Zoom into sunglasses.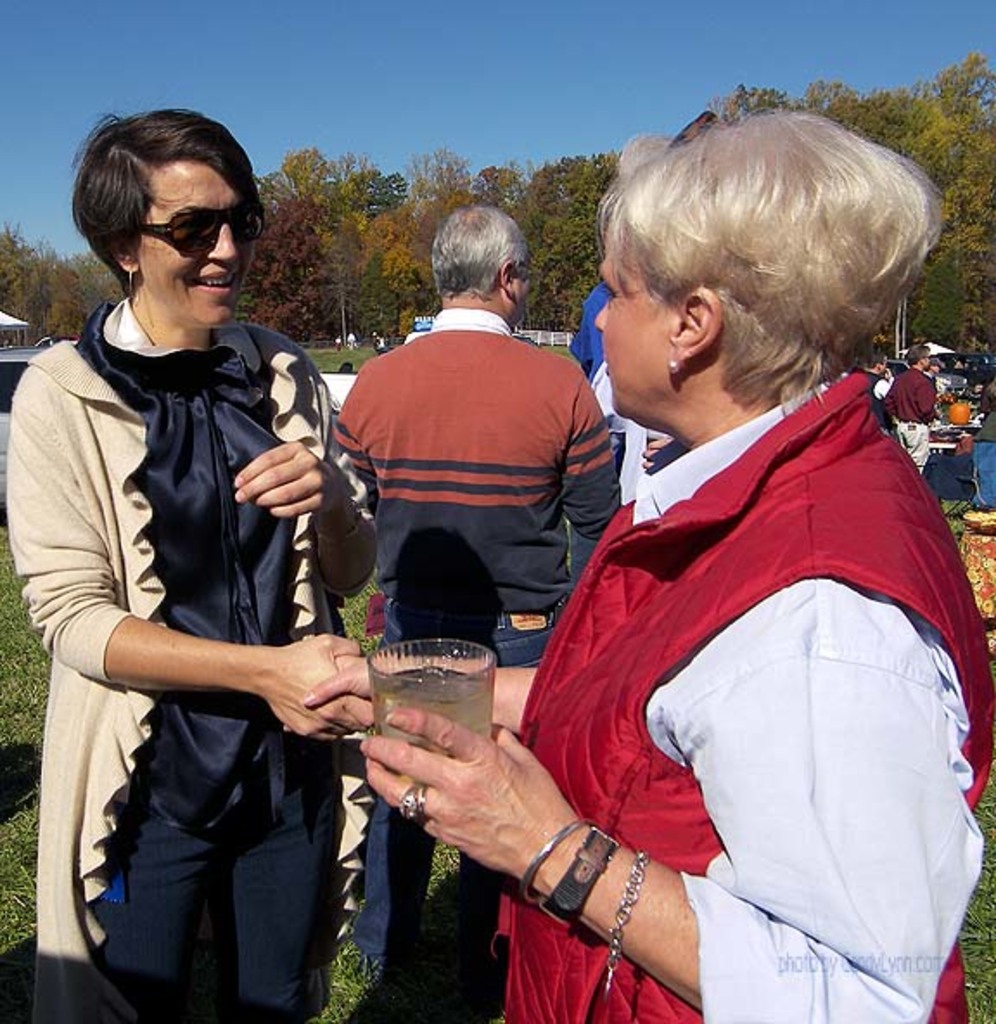
Zoom target: 133/202/268/254.
